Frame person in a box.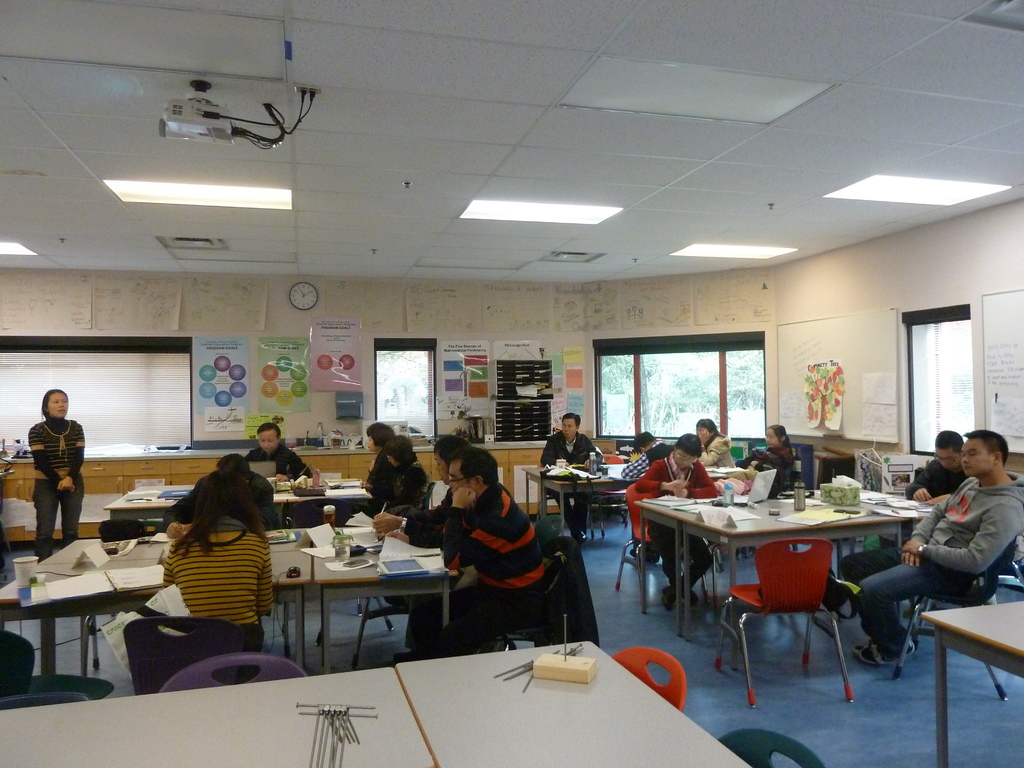
<box>378,430,428,528</box>.
